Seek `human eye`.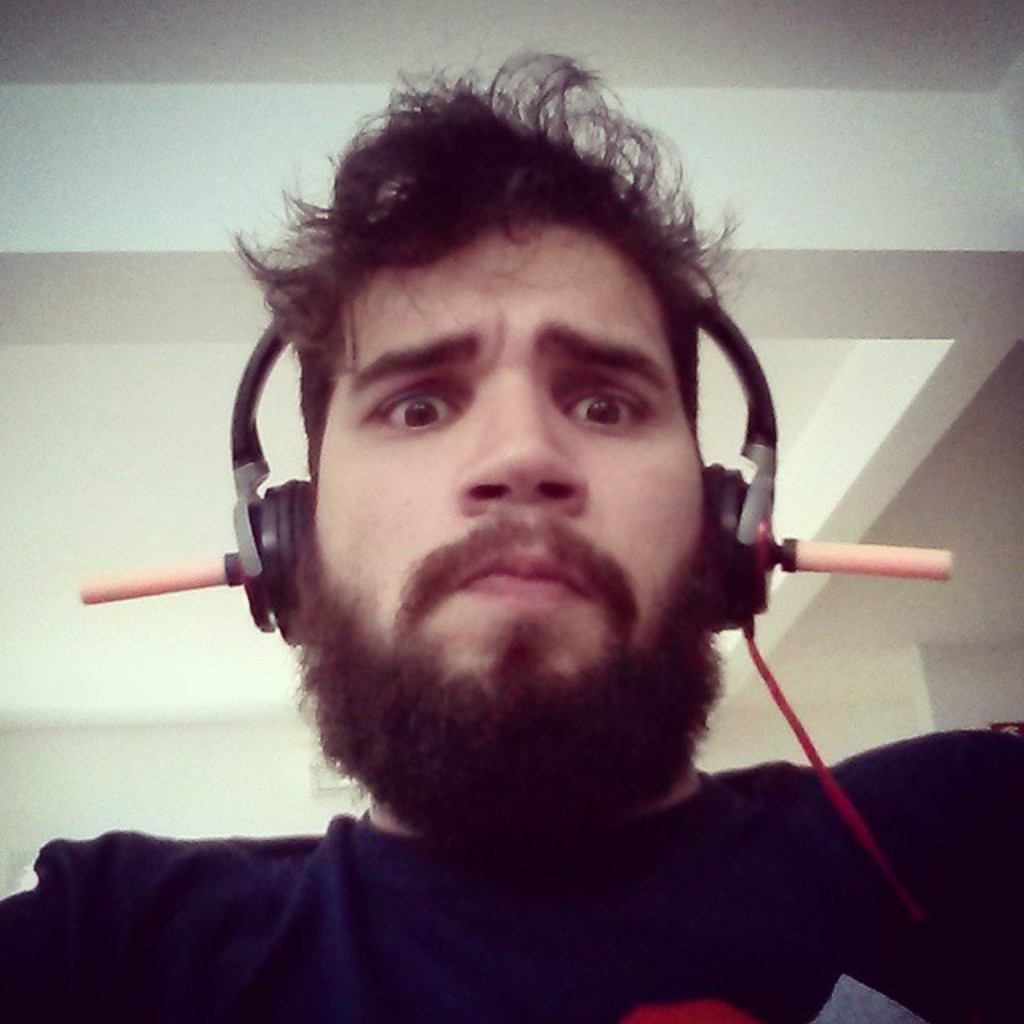
x1=347 y1=355 x2=467 y2=464.
